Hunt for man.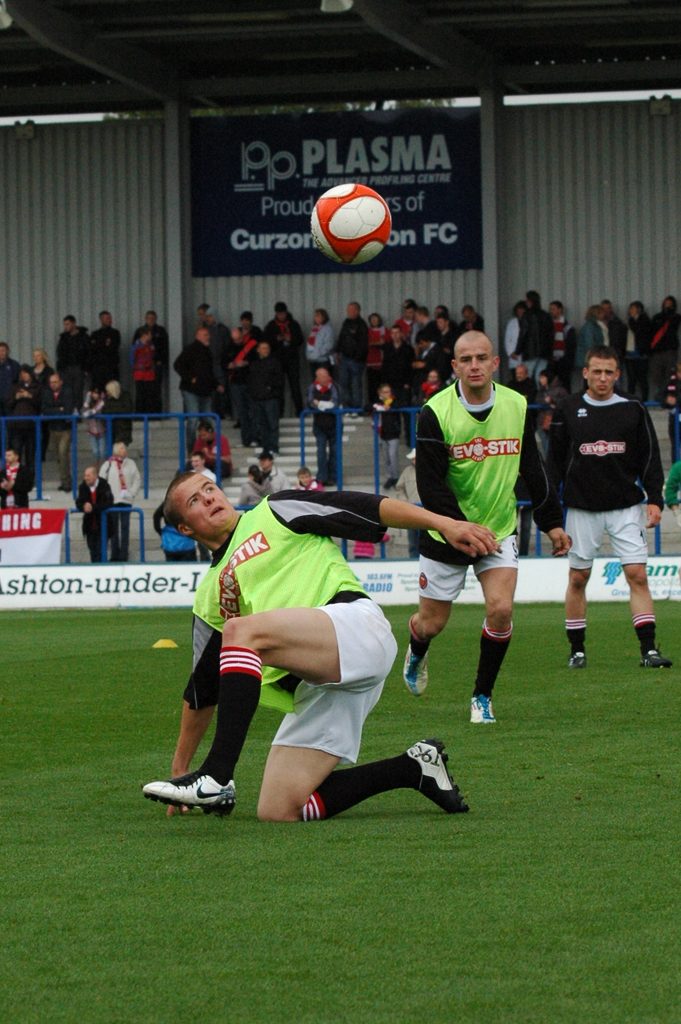
Hunted down at 168, 326, 217, 426.
